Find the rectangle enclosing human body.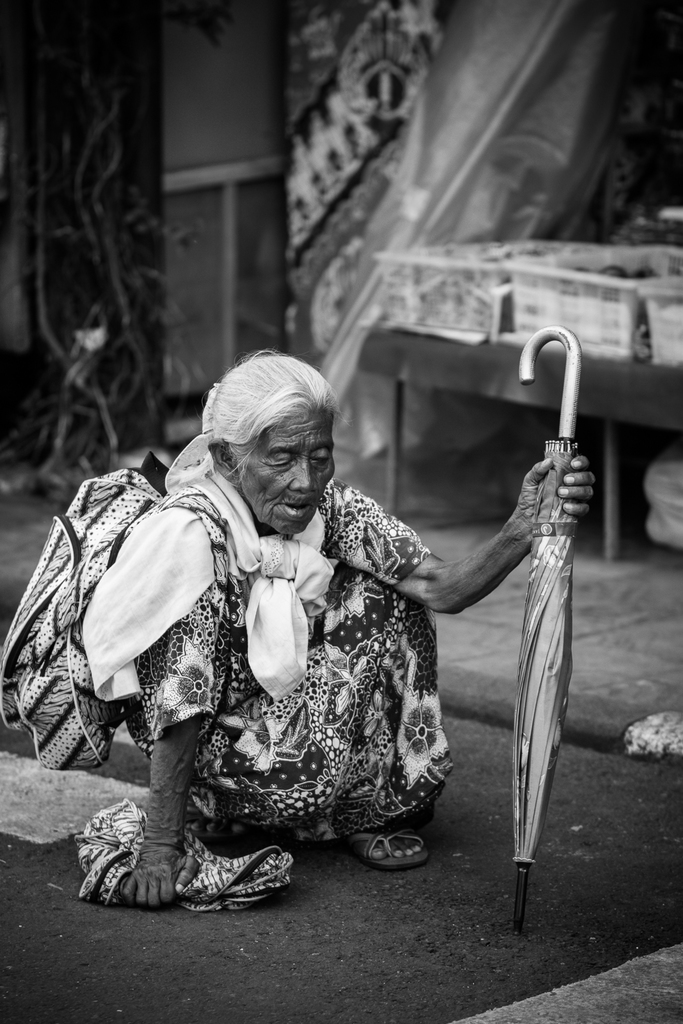
detection(60, 315, 483, 942).
